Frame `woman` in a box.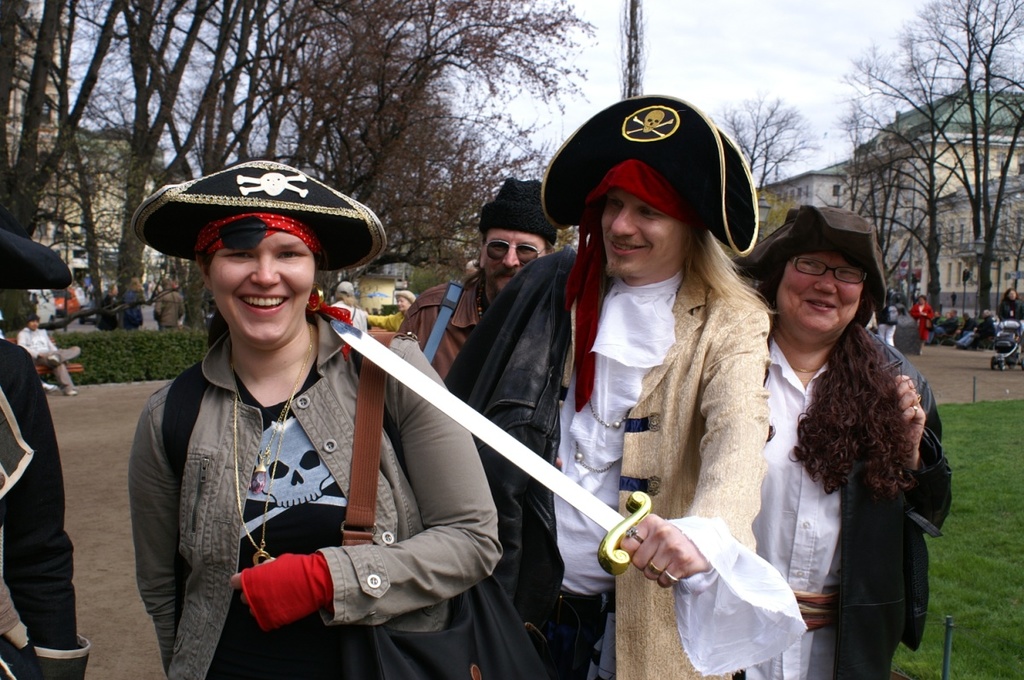
(121, 151, 504, 679).
